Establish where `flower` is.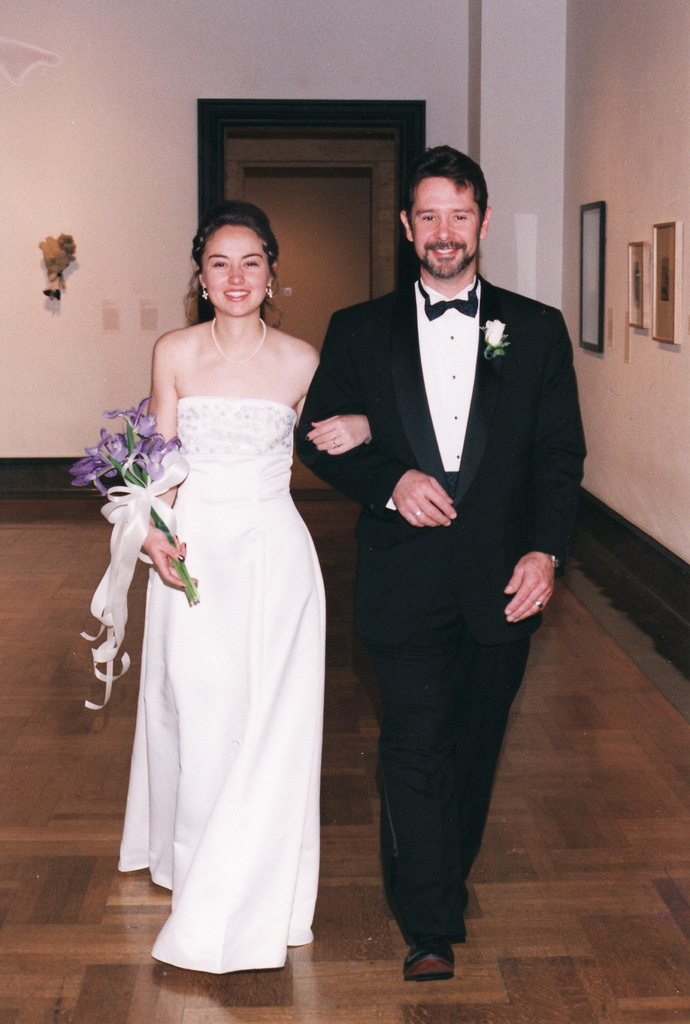
Established at (x1=484, y1=318, x2=507, y2=348).
